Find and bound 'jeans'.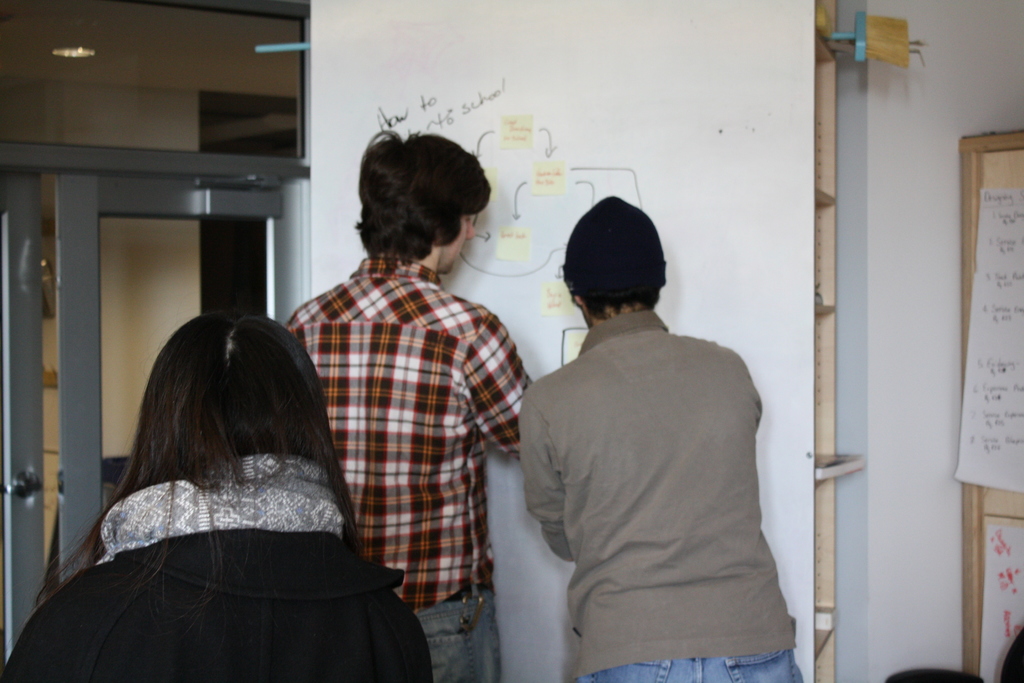
Bound: bbox=[415, 592, 501, 668].
